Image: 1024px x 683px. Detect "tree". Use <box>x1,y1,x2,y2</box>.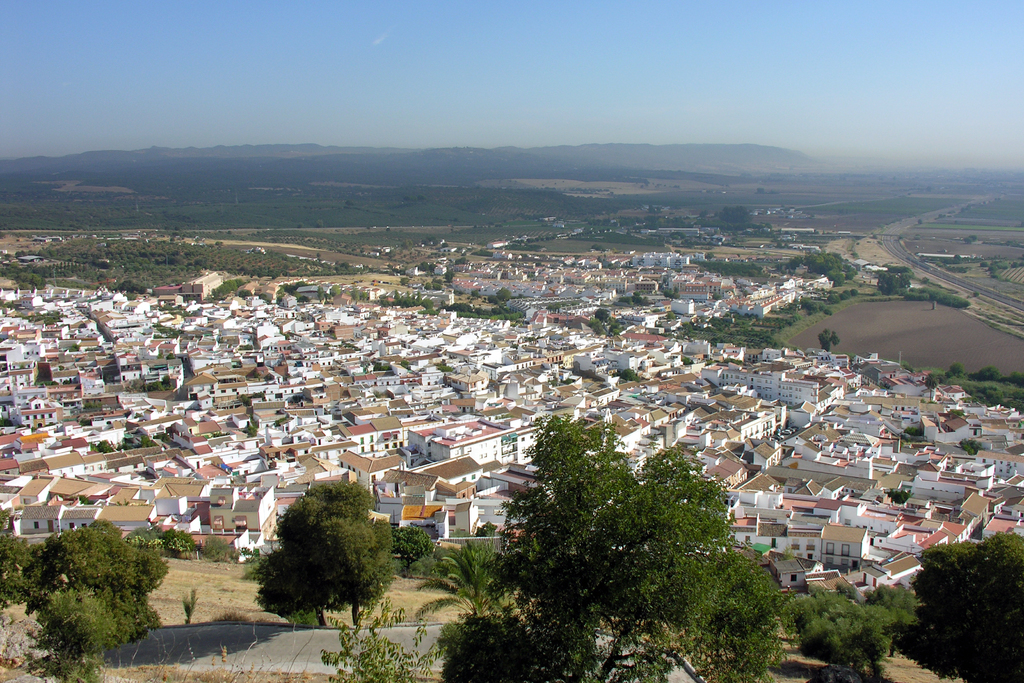
<box>790,582,822,630</box>.
